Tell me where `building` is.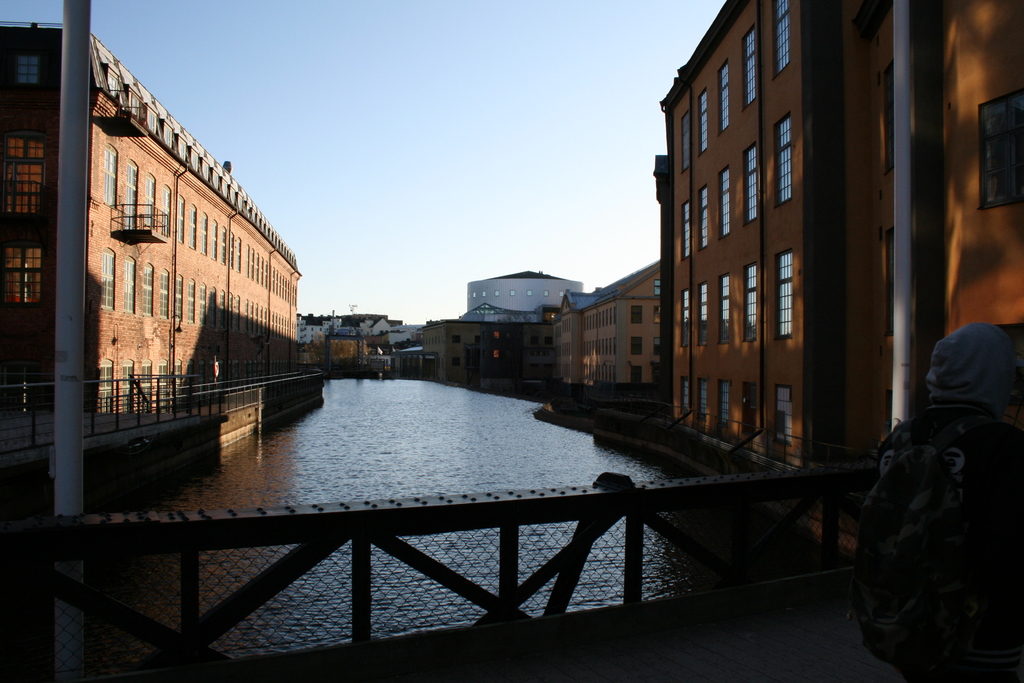
`building` is at [x1=0, y1=20, x2=305, y2=418].
